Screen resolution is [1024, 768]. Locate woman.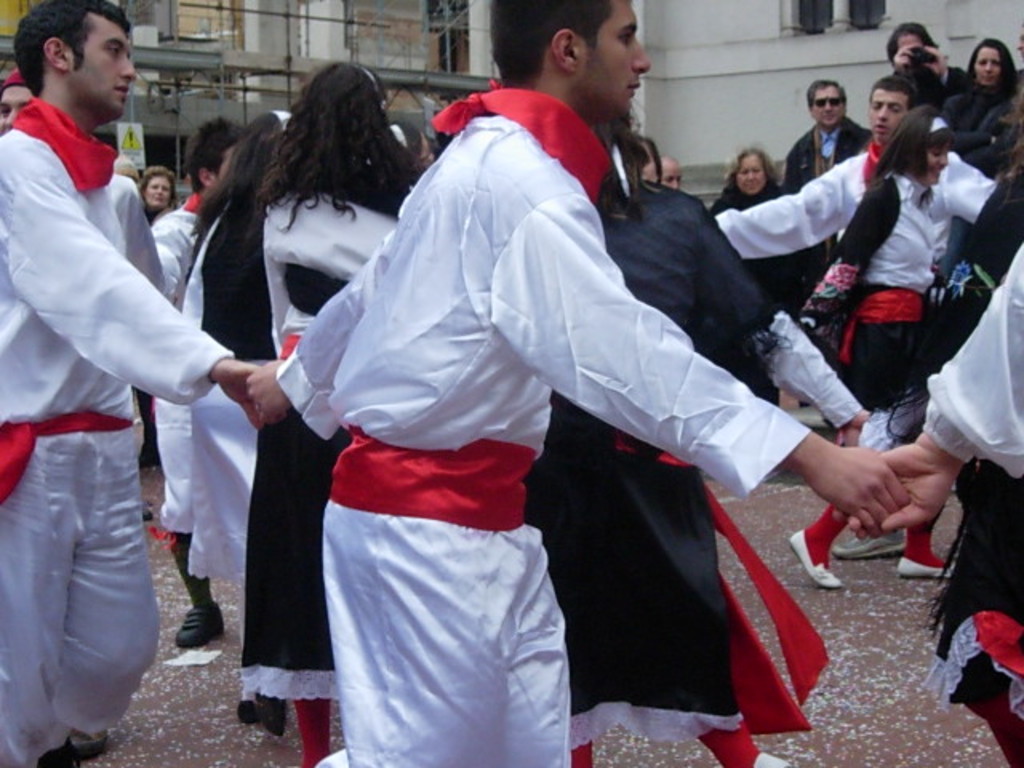
x1=946 y1=37 x2=1019 y2=174.
